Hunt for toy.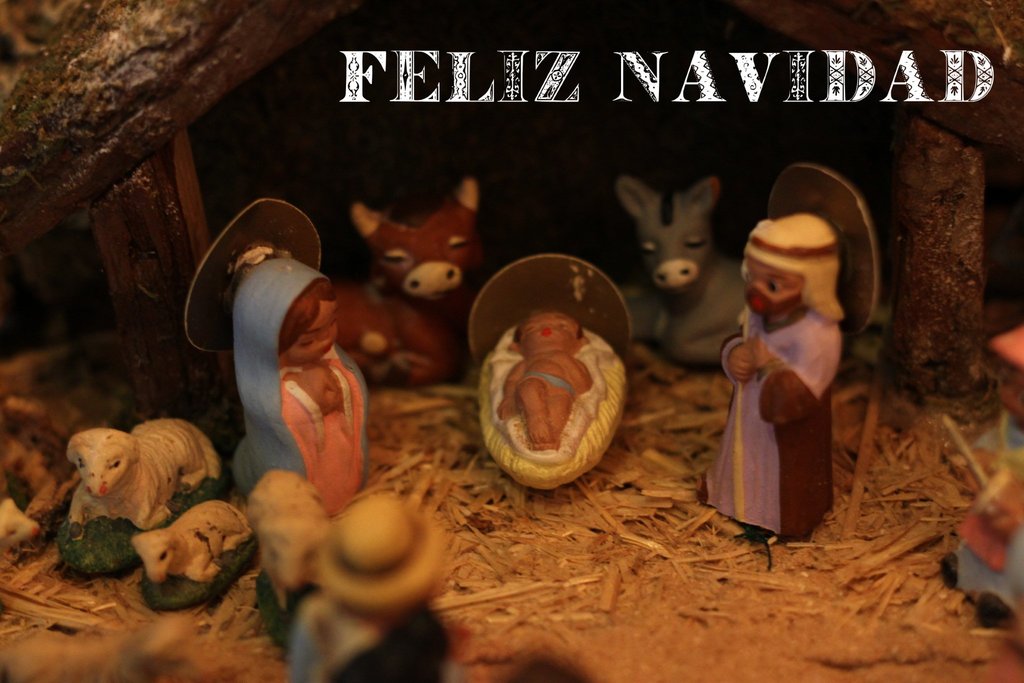
Hunted down at {"left": 0, "top": 496, "right": 38, "bottom": 546}.
